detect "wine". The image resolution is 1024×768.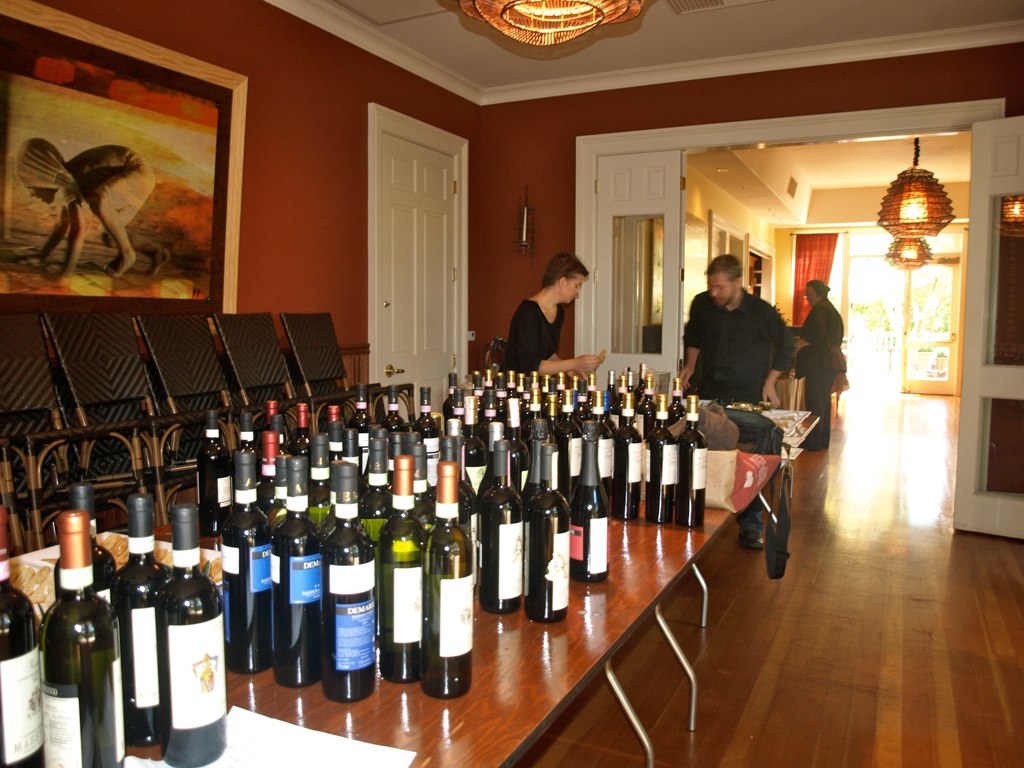
267/458/317/686.
